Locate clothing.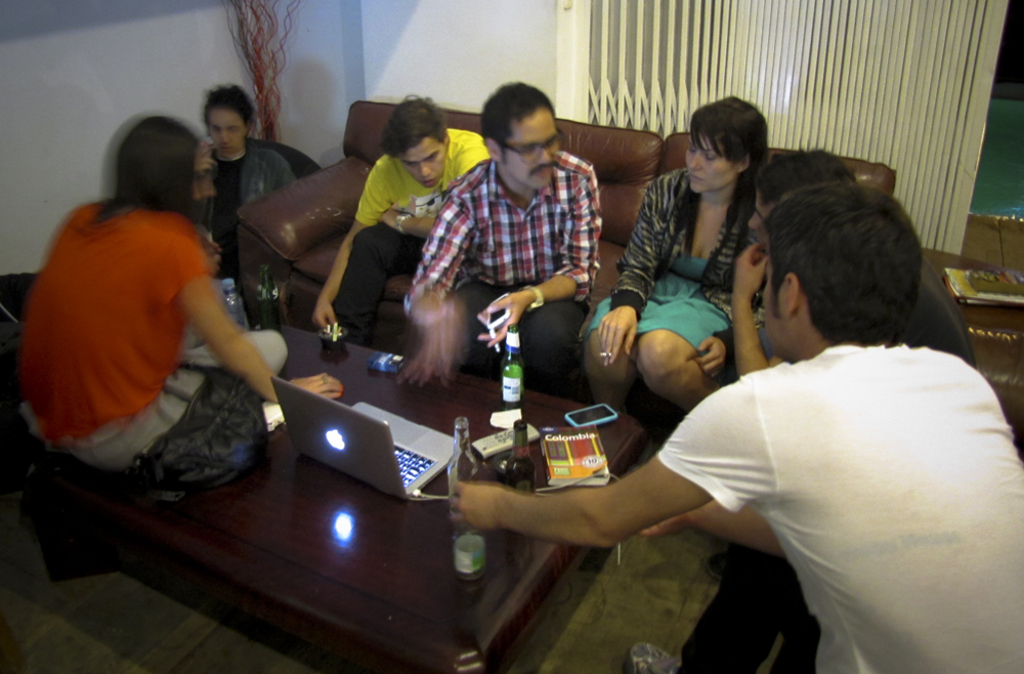
Bounding box: 334/128/496/342.
